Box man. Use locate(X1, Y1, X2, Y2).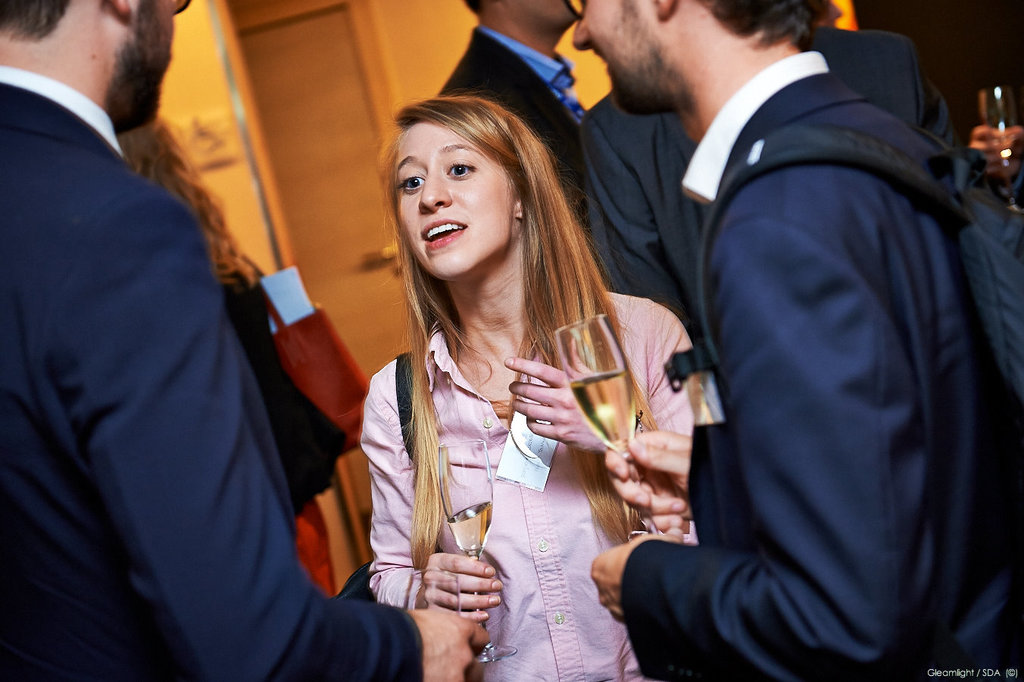
locate(434, 0, 592, 261).
